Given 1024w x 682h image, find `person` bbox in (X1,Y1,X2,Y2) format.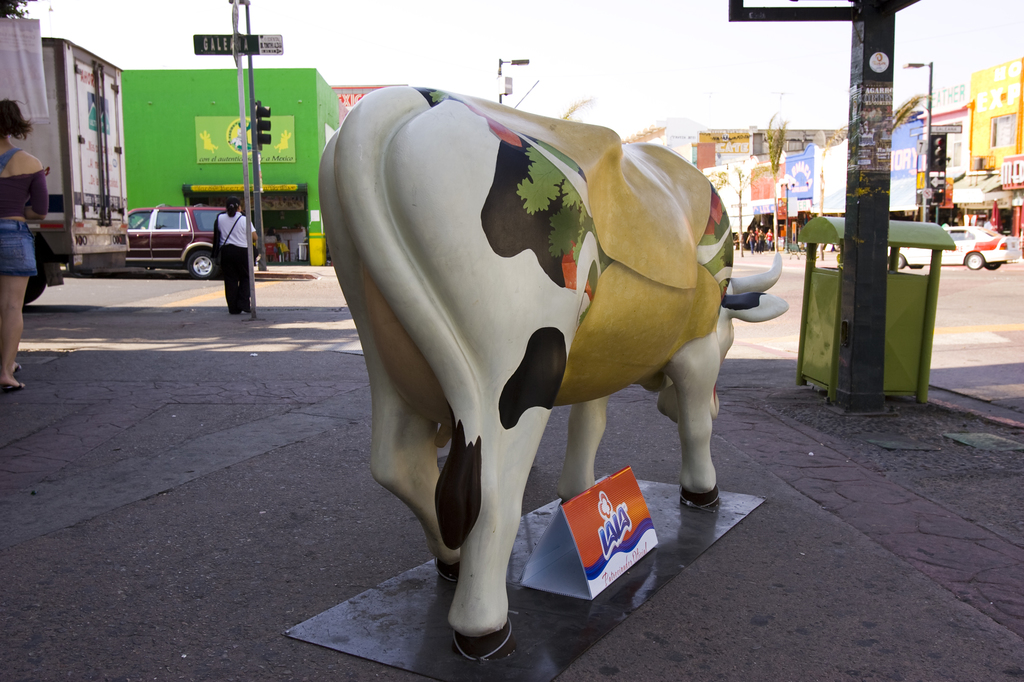
(206,187,269,312).
